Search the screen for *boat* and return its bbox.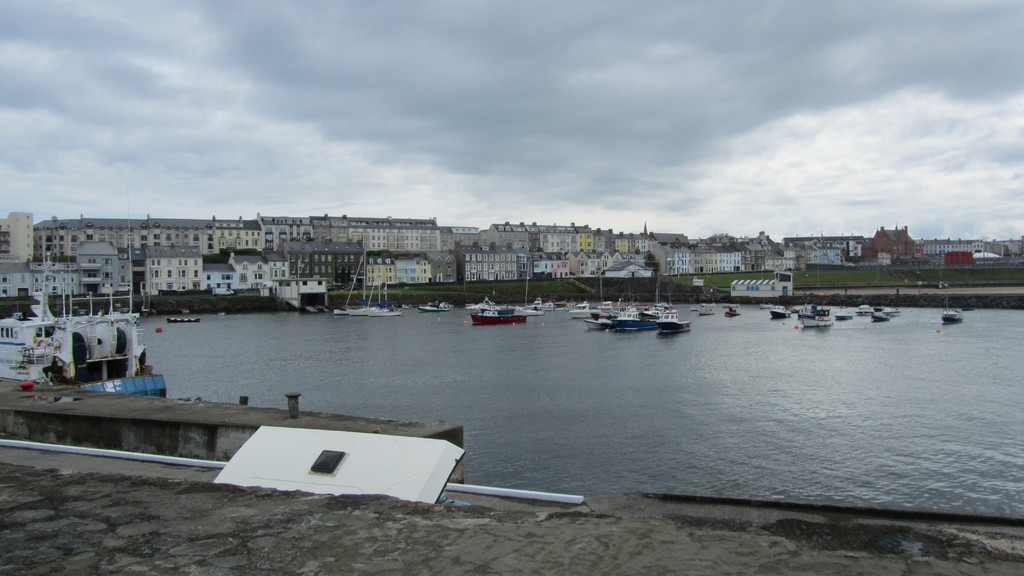
Found: locate(724, 301, 744, 317).
